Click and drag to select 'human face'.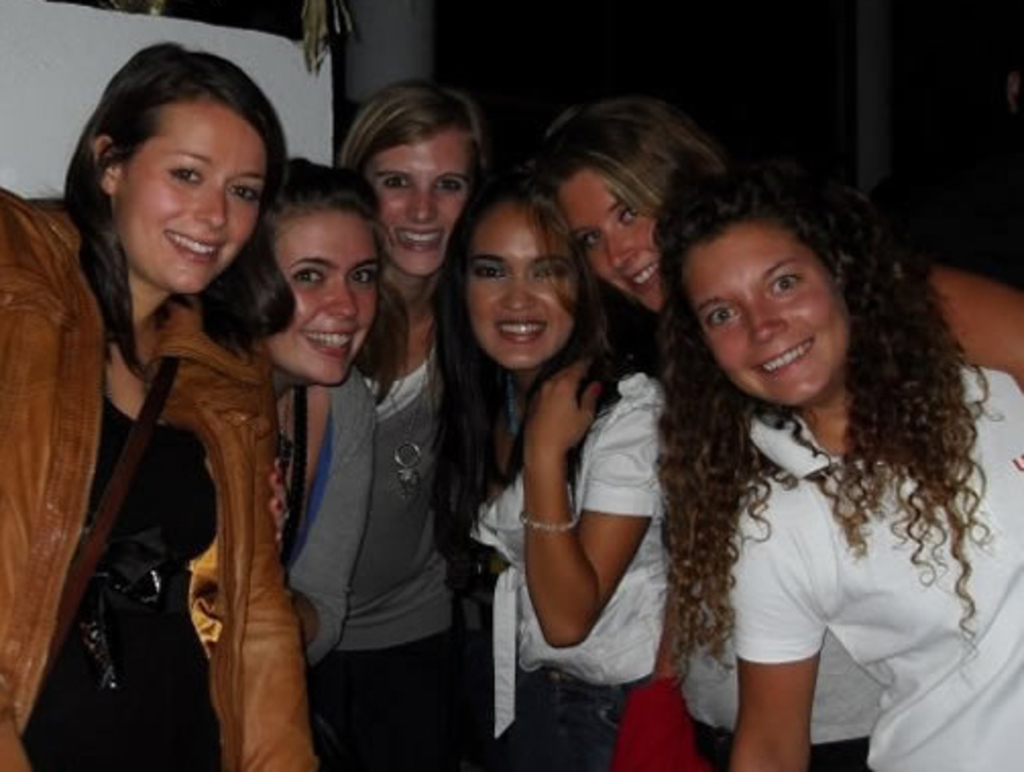
Selection: (left=562, top=173, right=658, bottom=312).
